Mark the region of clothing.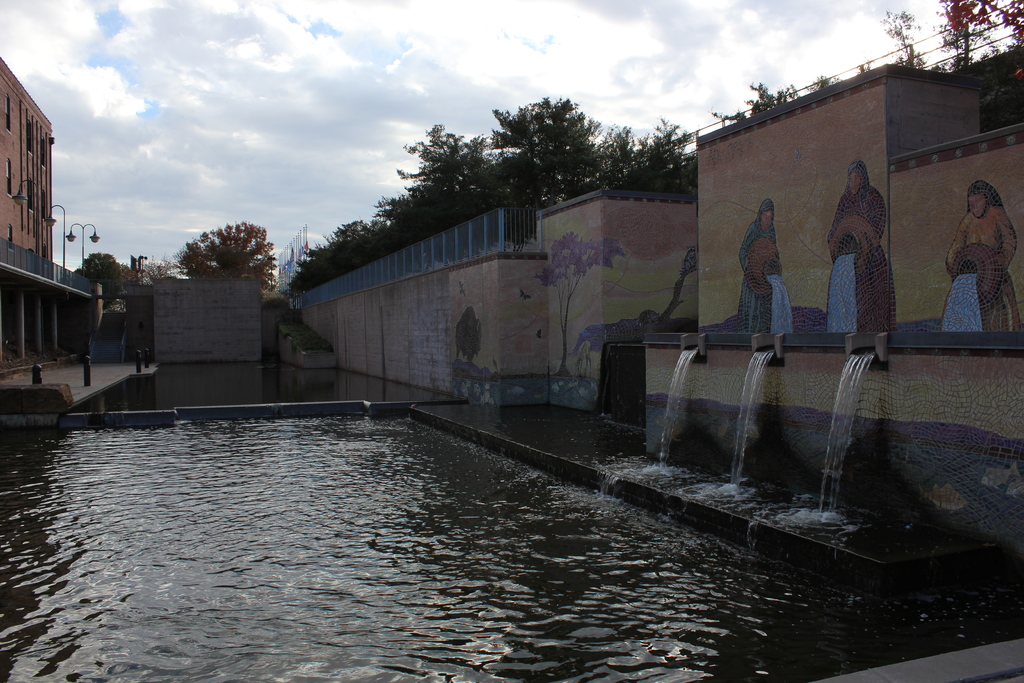
Region: [946, 177, 1022, 331].
